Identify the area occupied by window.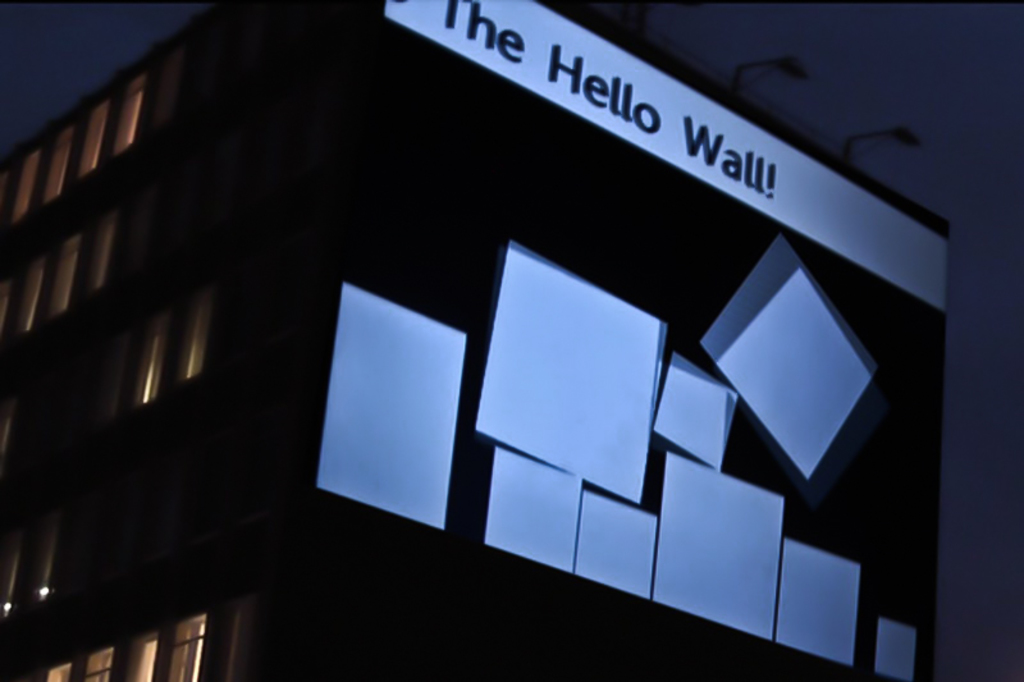
Area: [left=77, top=93, right=111, bottom=180].
